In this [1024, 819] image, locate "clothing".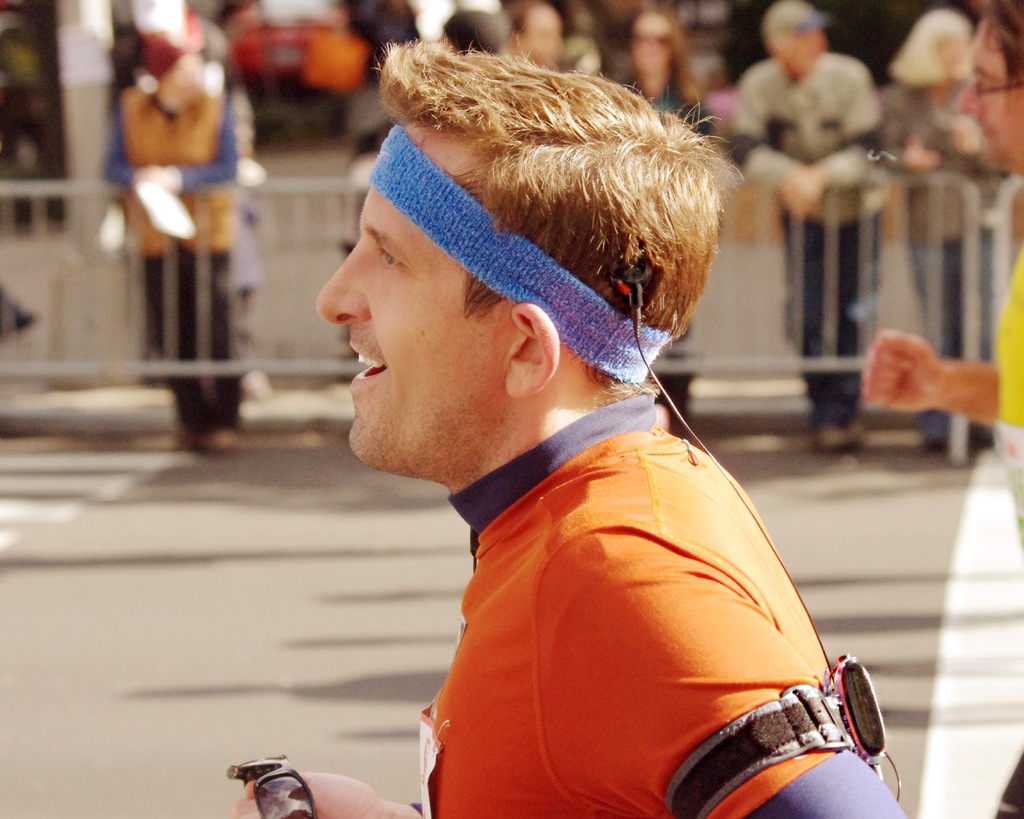
Bounding box: <box>100,79,241,426</box>.
